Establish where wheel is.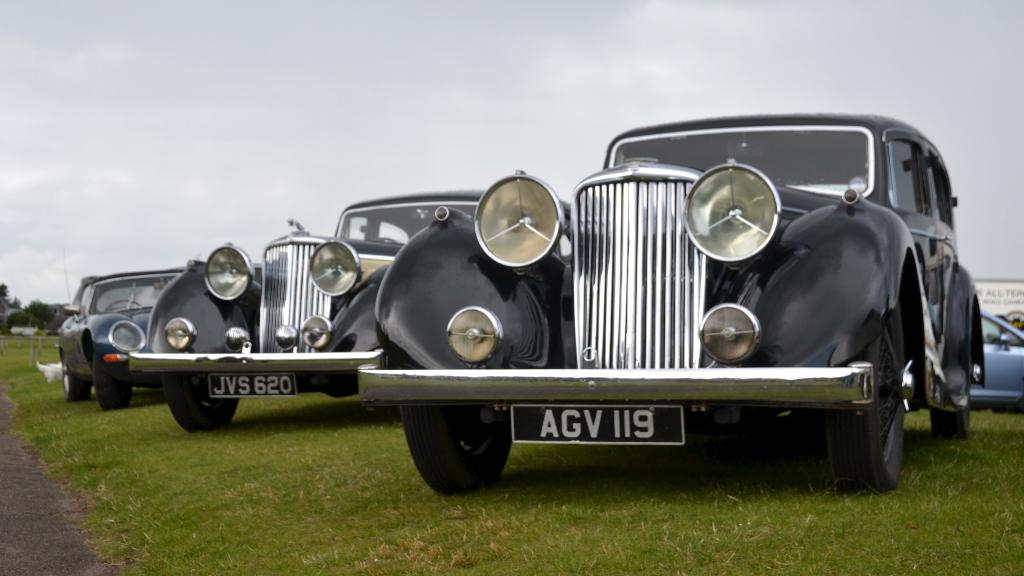
Established at region(94, 345, 136, 403).
